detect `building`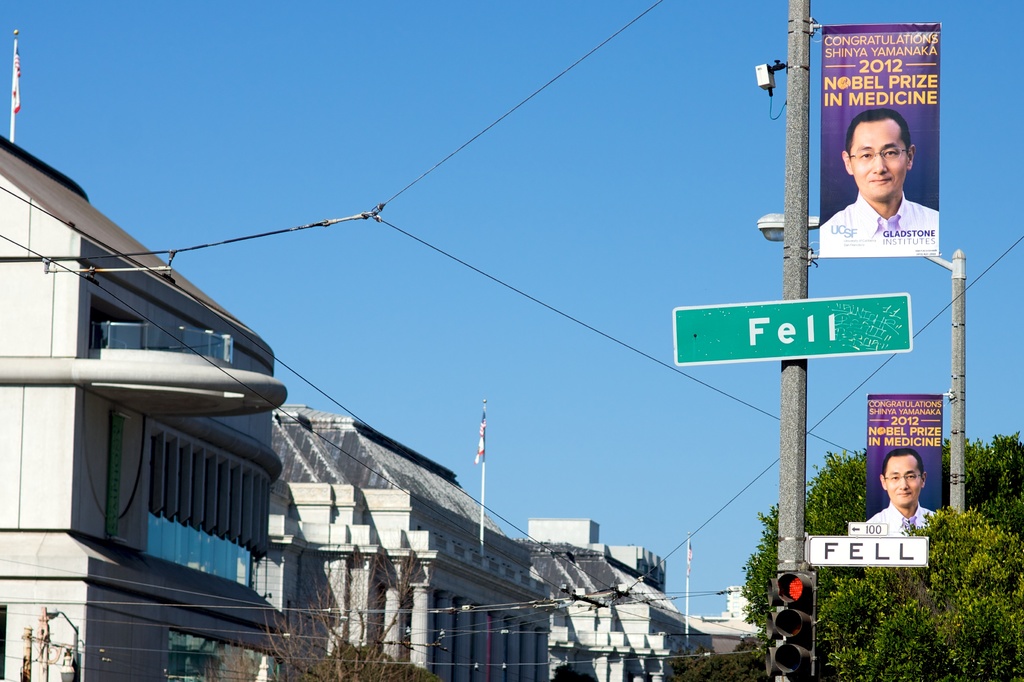
select_region(0, 141, 289, 681)
